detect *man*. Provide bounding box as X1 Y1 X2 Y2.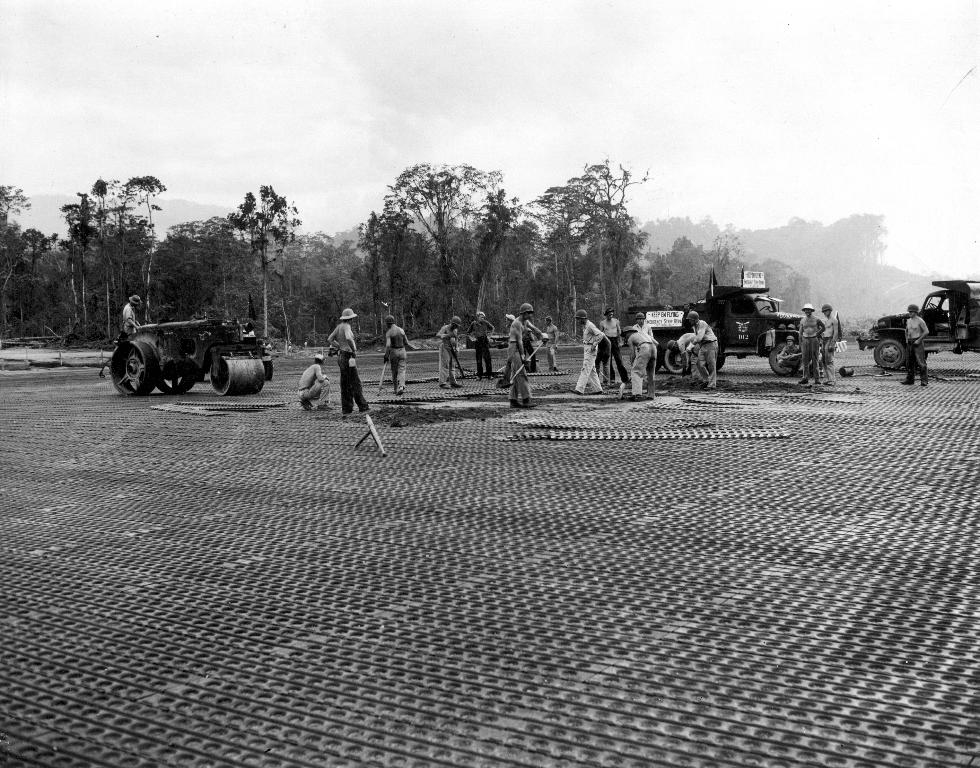
627 330 658 396.
